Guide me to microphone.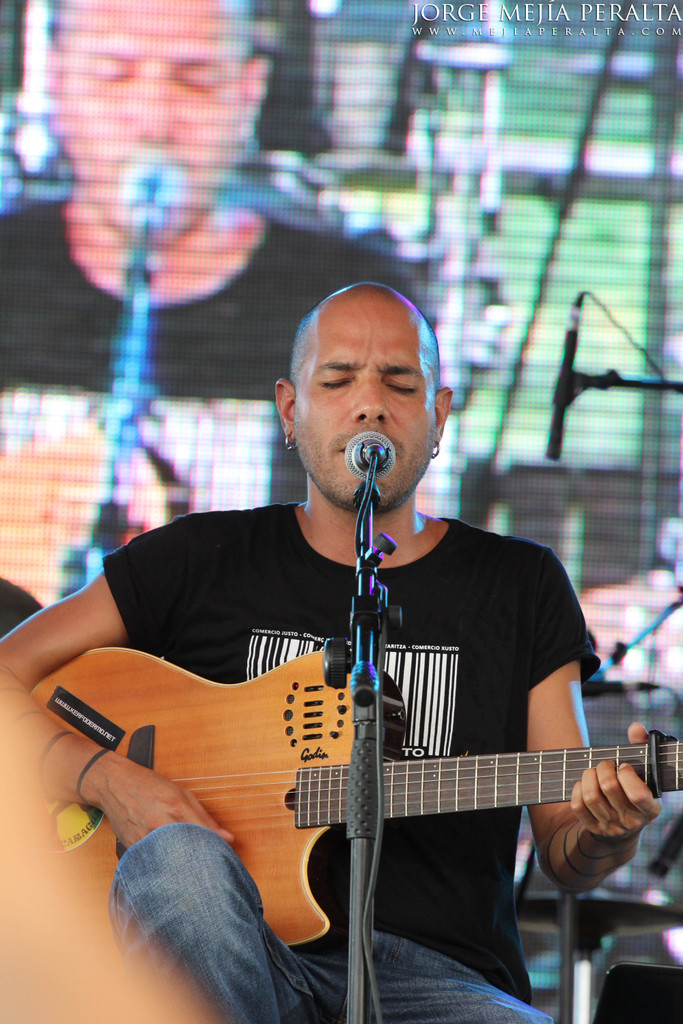
Guidance: {"x1": 348, "y1": 431, "x2": 395, "y2": 500}.
